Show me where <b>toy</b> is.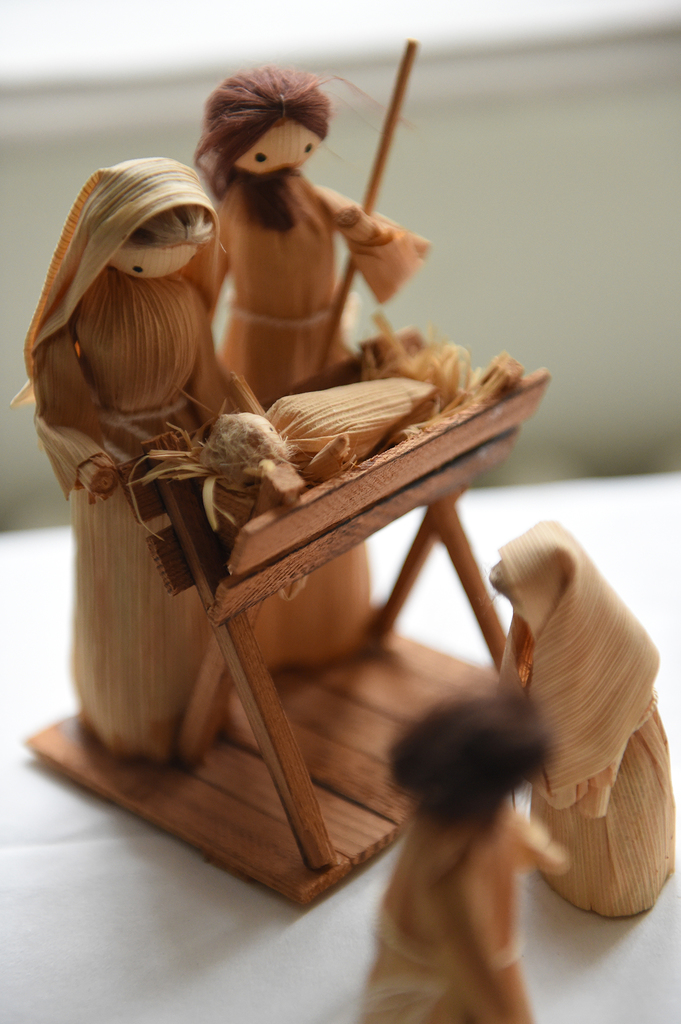
<b>toy</b> is at bbox=[202, 29, 449, 648].
